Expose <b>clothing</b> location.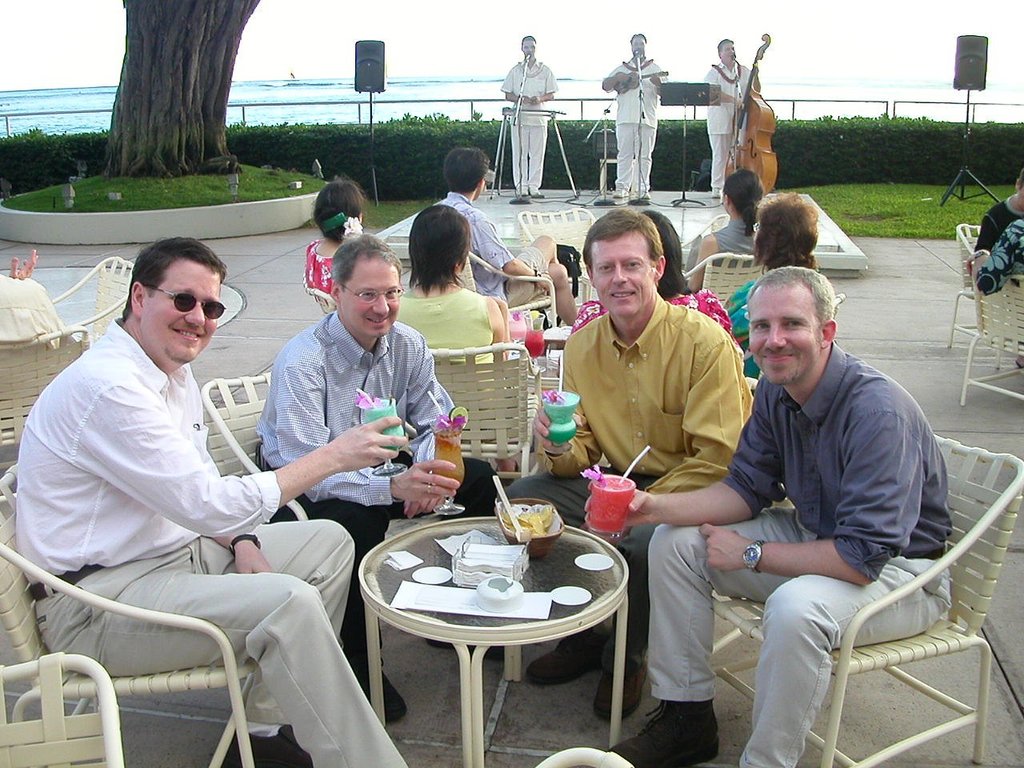
Exposed at rect(703, 58, 755, 190).
